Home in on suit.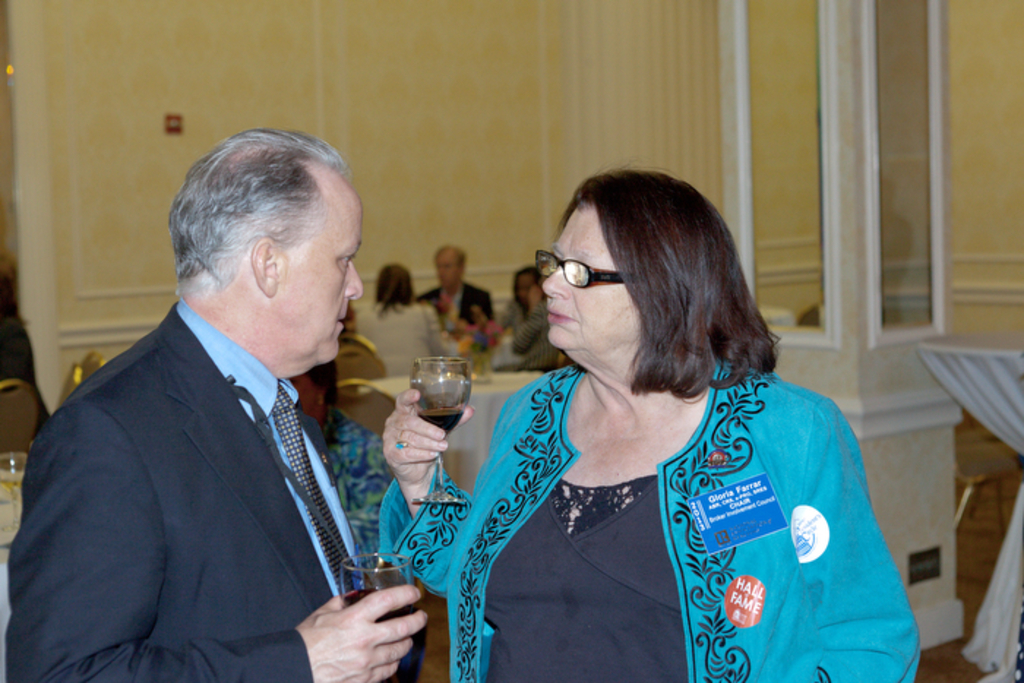
Homed in at [left=4, top=291, right=411, bottom=682].
